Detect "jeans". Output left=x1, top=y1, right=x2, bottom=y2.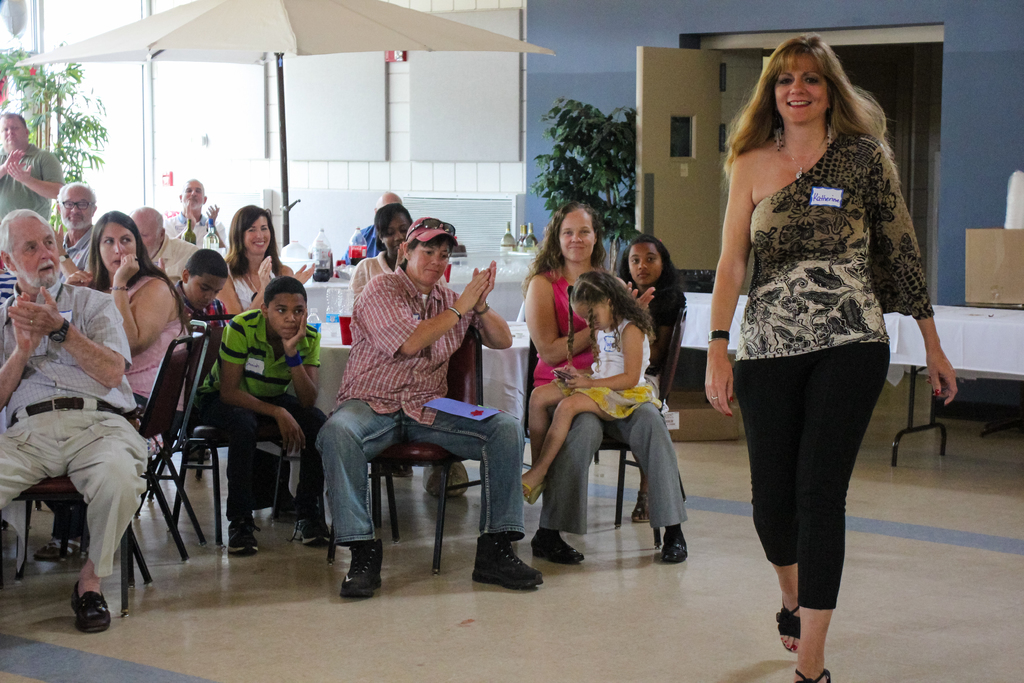
left=308, top=397, right=495, bottom=566.
